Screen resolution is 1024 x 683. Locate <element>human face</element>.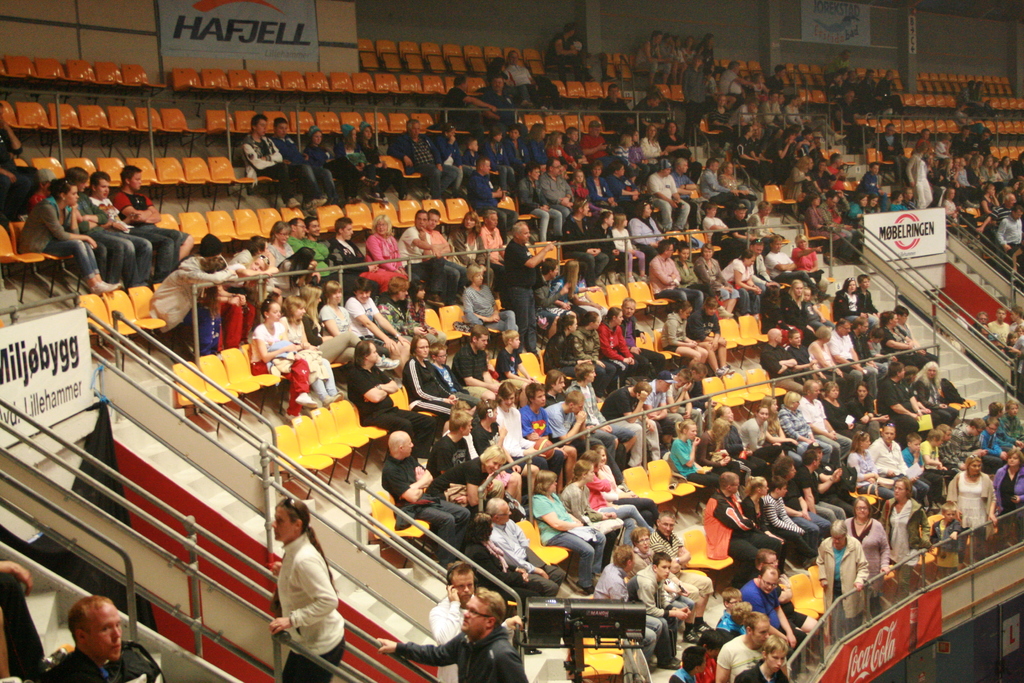
select_region(532, 391, 545, 404).
